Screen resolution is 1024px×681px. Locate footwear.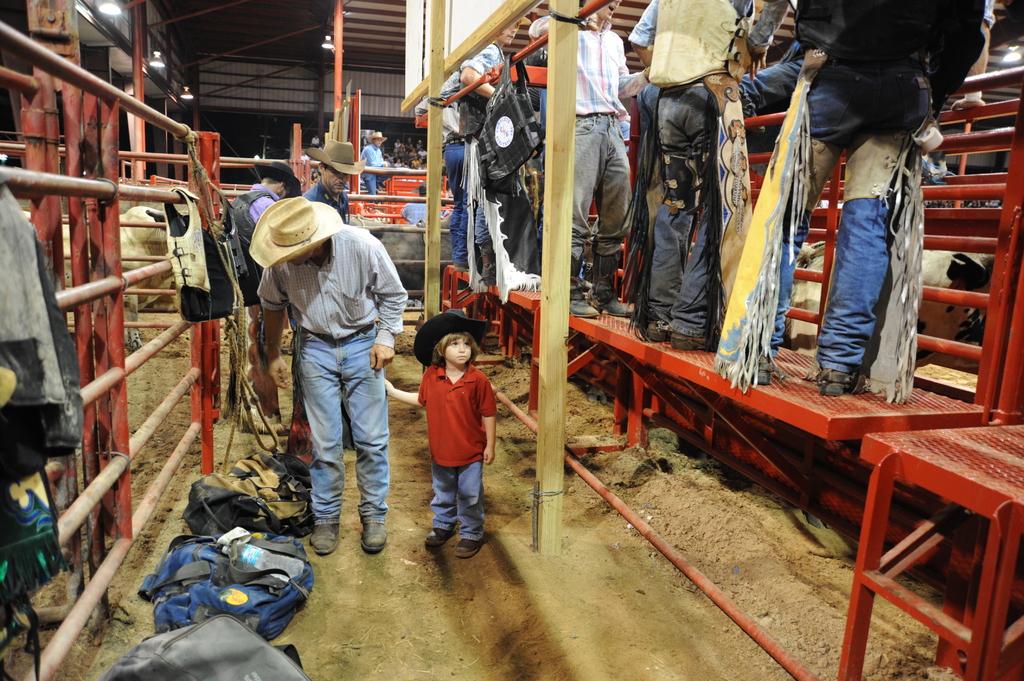
l=306, t=524, r=342, b=555.
